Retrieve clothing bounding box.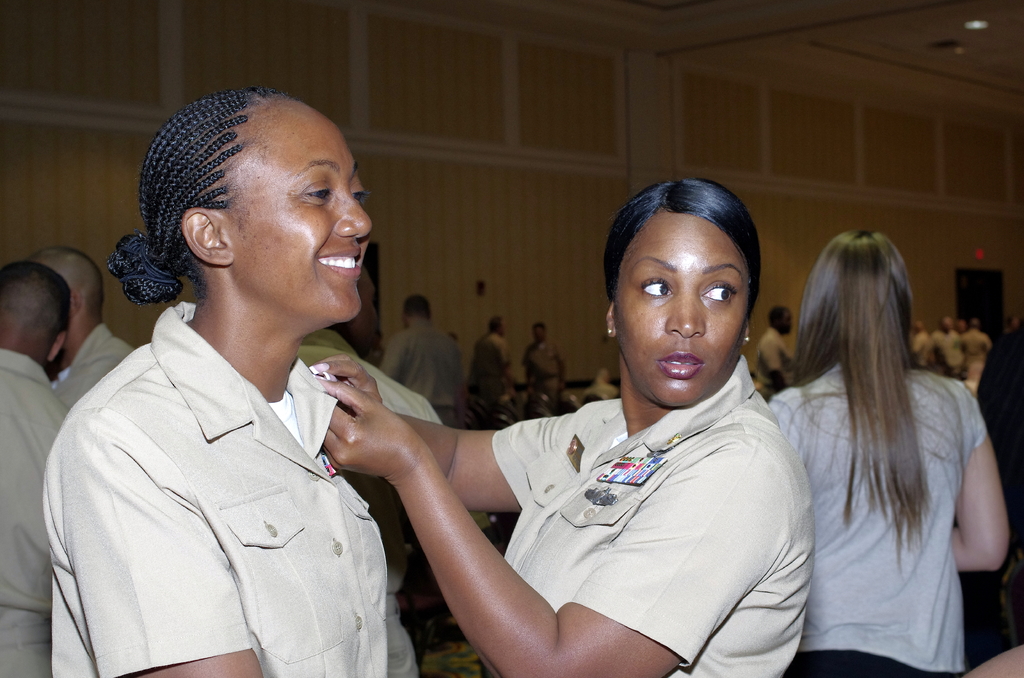
Bounding box: Rect(959, 332, 992, 385).
